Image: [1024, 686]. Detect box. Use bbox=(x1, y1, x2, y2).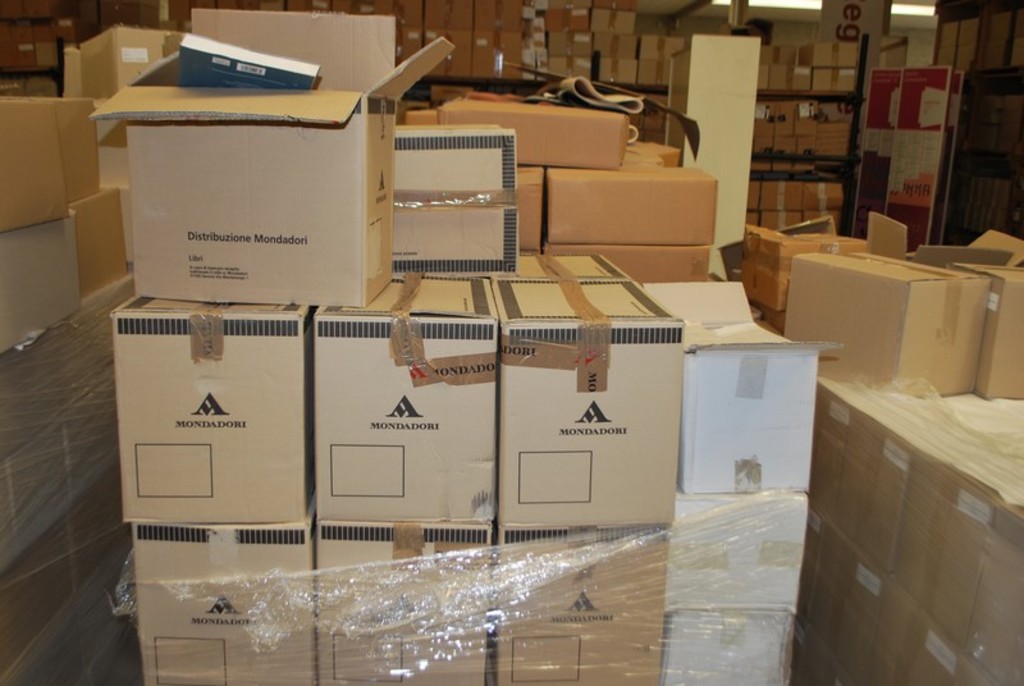
bbox=(635, 58, 668, 82).
